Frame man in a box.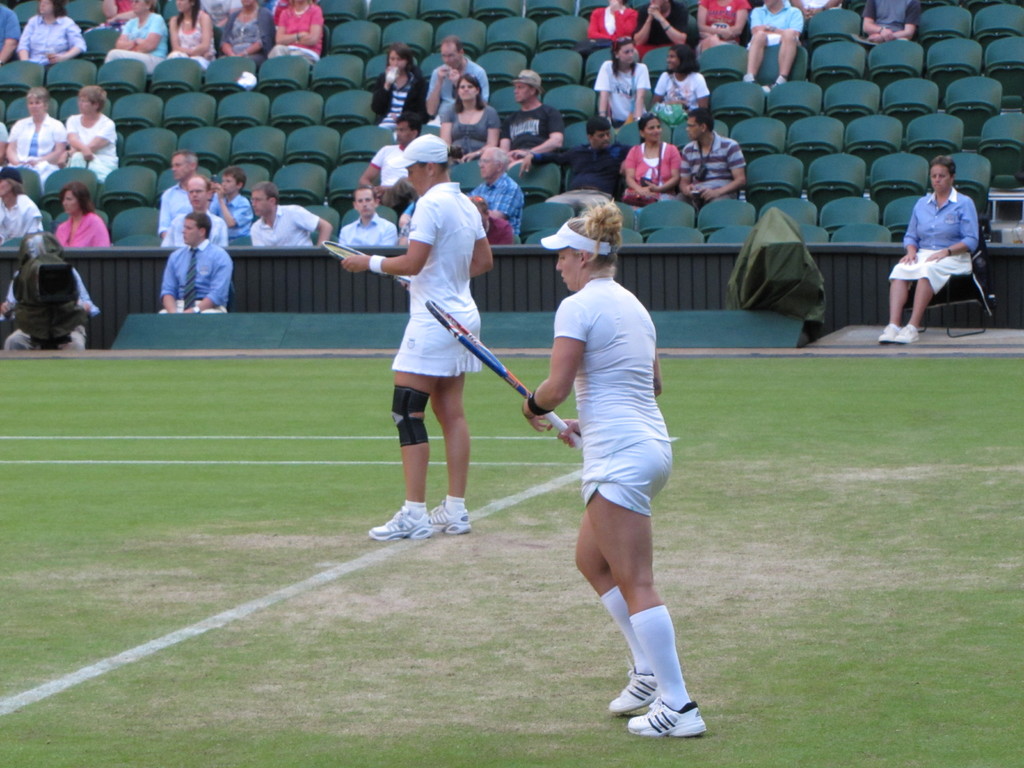
box=[360, 115, 419, 204].
